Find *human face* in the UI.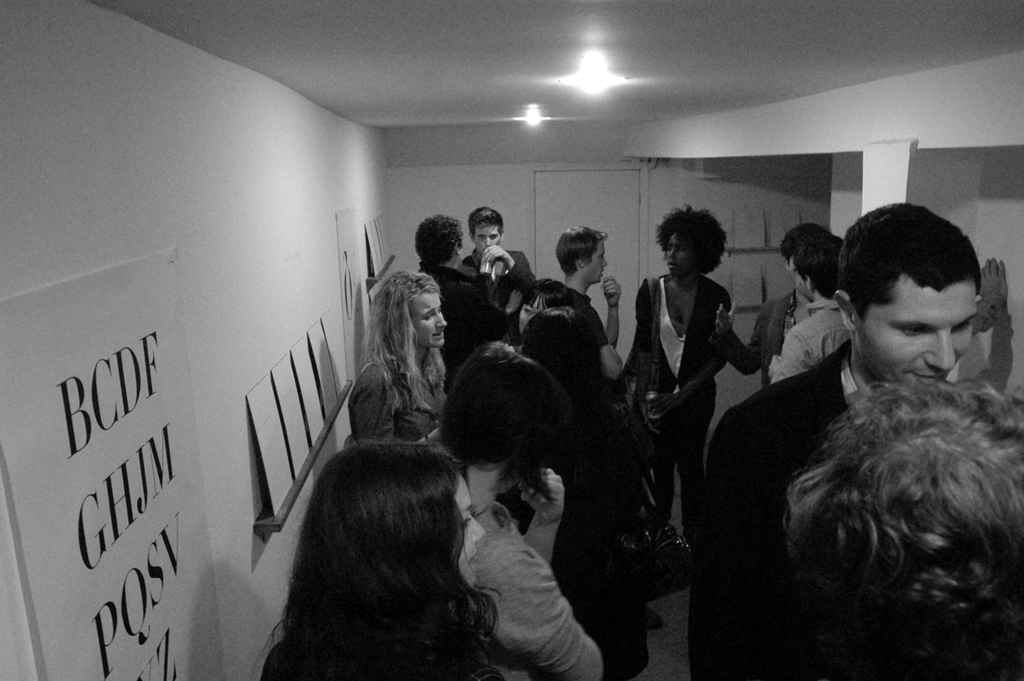
UI element at bbox=(668, 234, 702, 276).
